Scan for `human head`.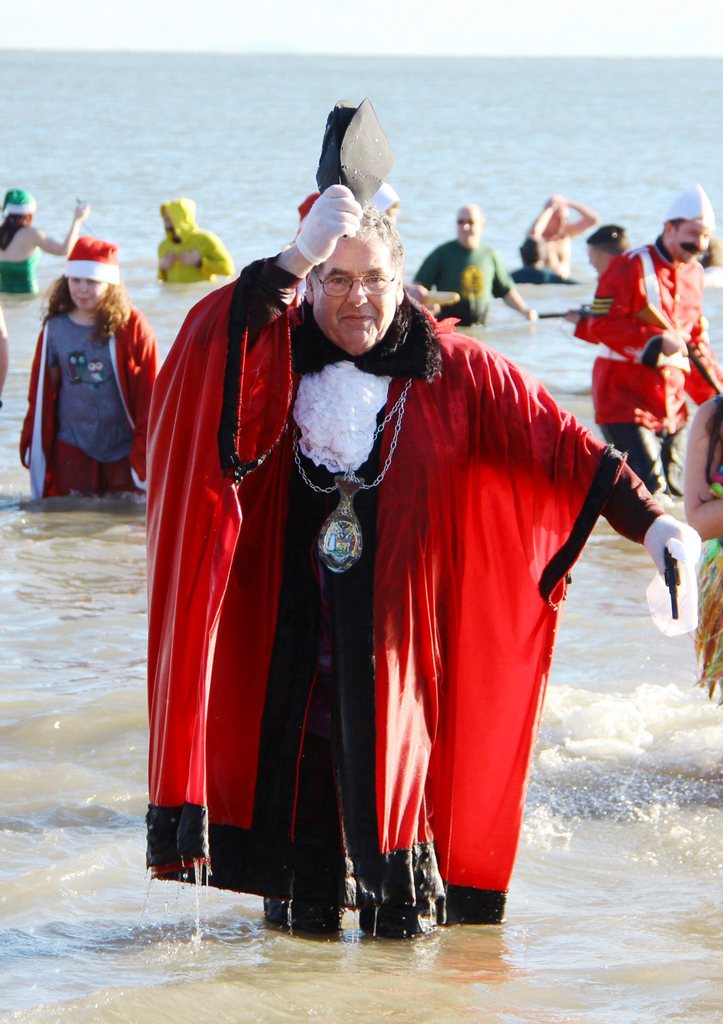
Scan result: {"x1": 587, "y1": 236, "x2": 635, "y2": 274}.
